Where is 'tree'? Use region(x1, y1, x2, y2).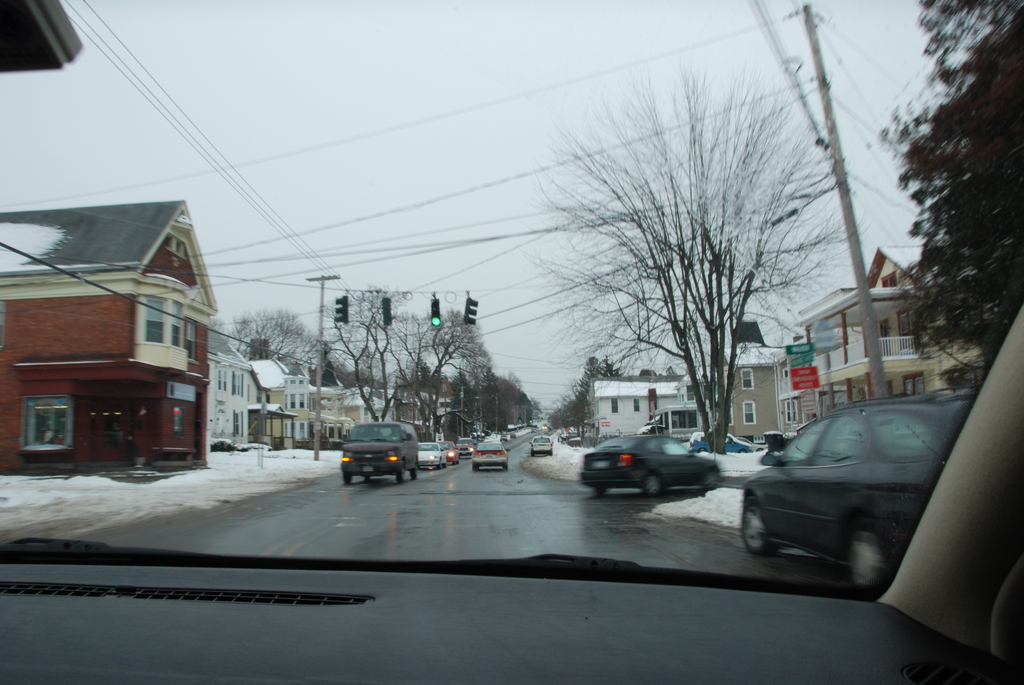
region(323, 290, 404, 459).
